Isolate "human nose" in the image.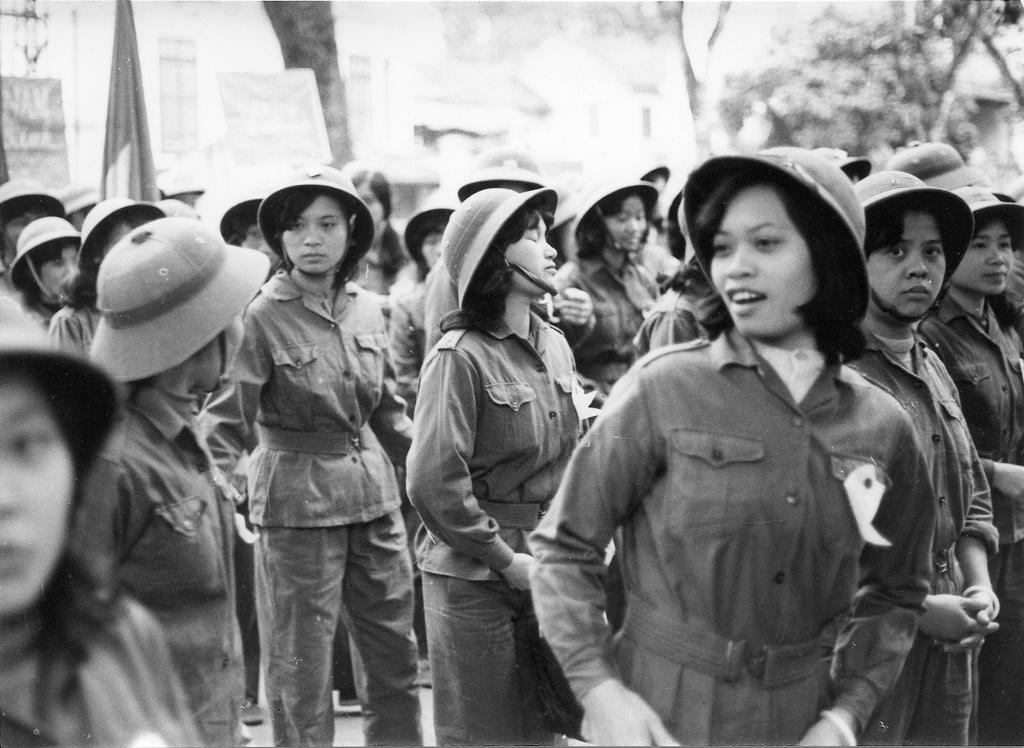
Isolated region: pyautogui.locateOnScreen(301, 227, 319, 247).
